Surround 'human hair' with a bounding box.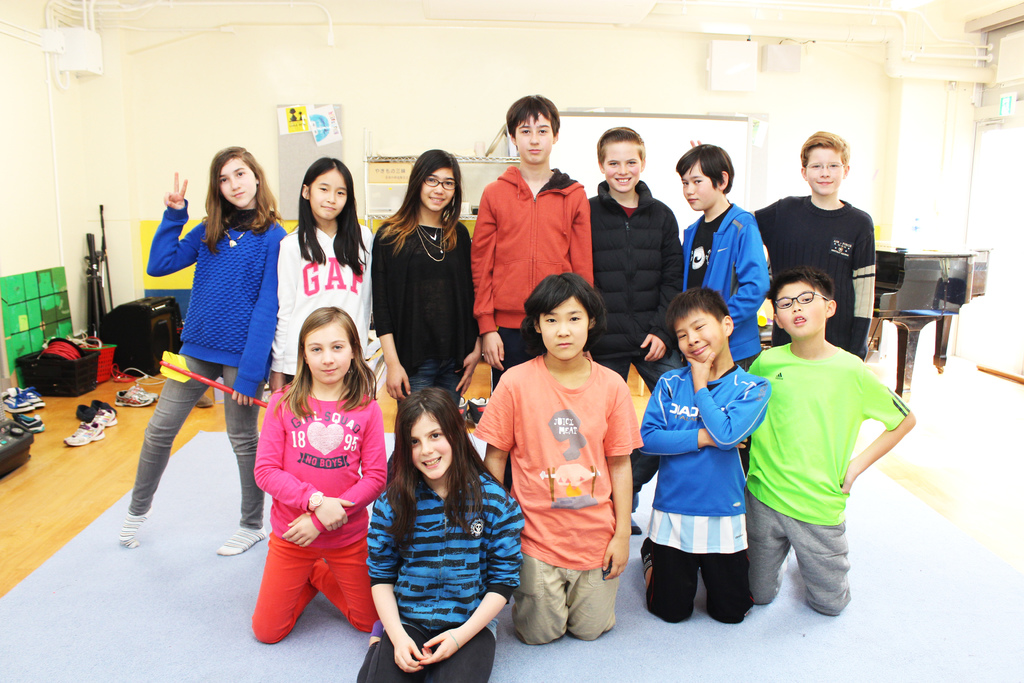
detection(769, 265, 832, 312).
